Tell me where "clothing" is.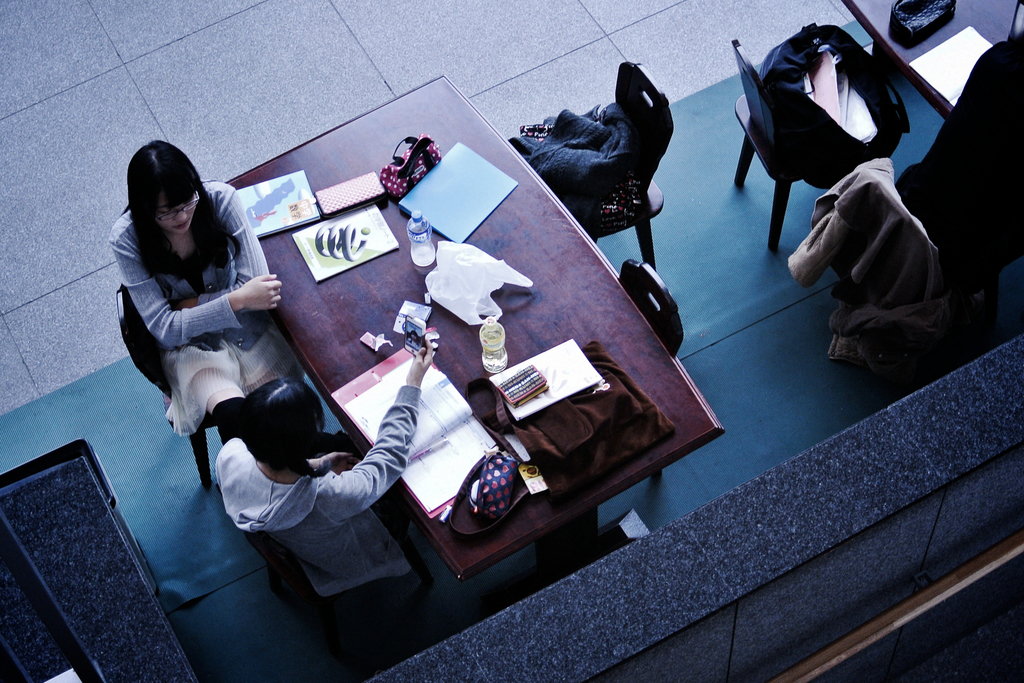
"clothing" is at [116,201,312,481].
